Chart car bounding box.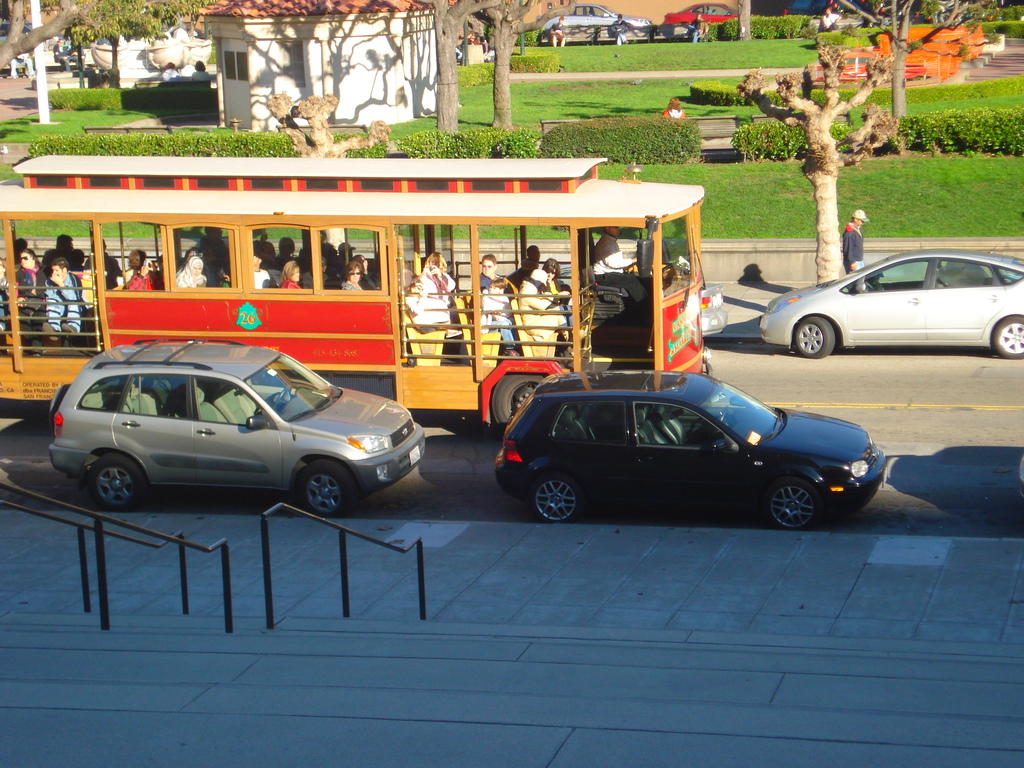
Charted: left=664, top=2, right=737, bottom=24.
